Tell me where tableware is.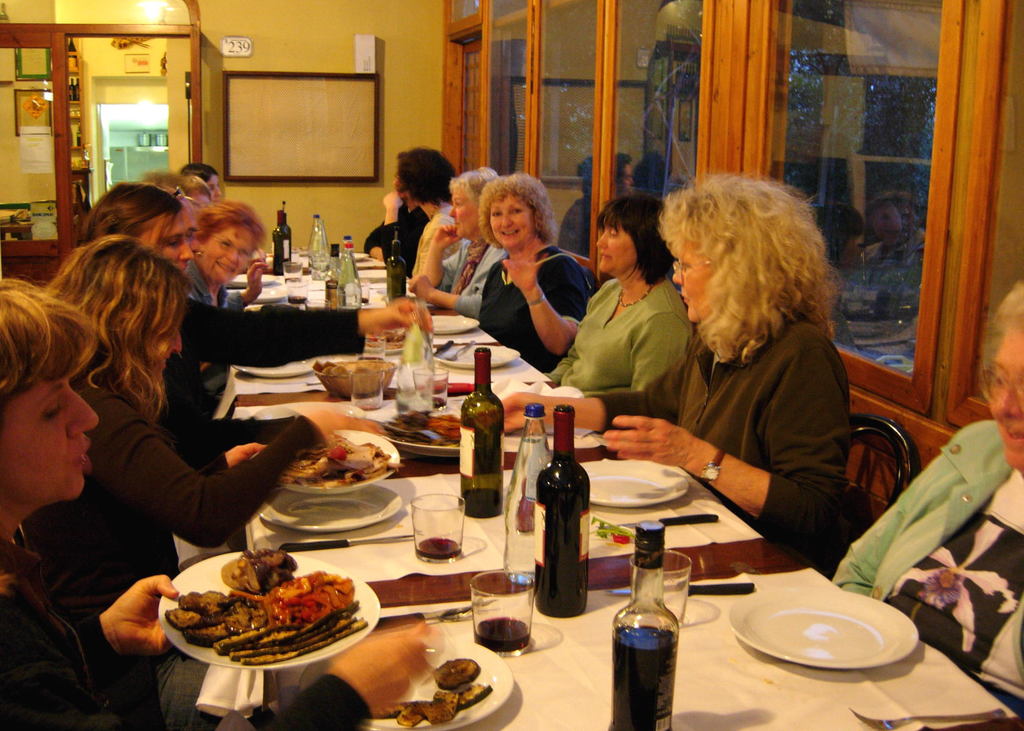
tableware is at (397, 369, 434, 410).
